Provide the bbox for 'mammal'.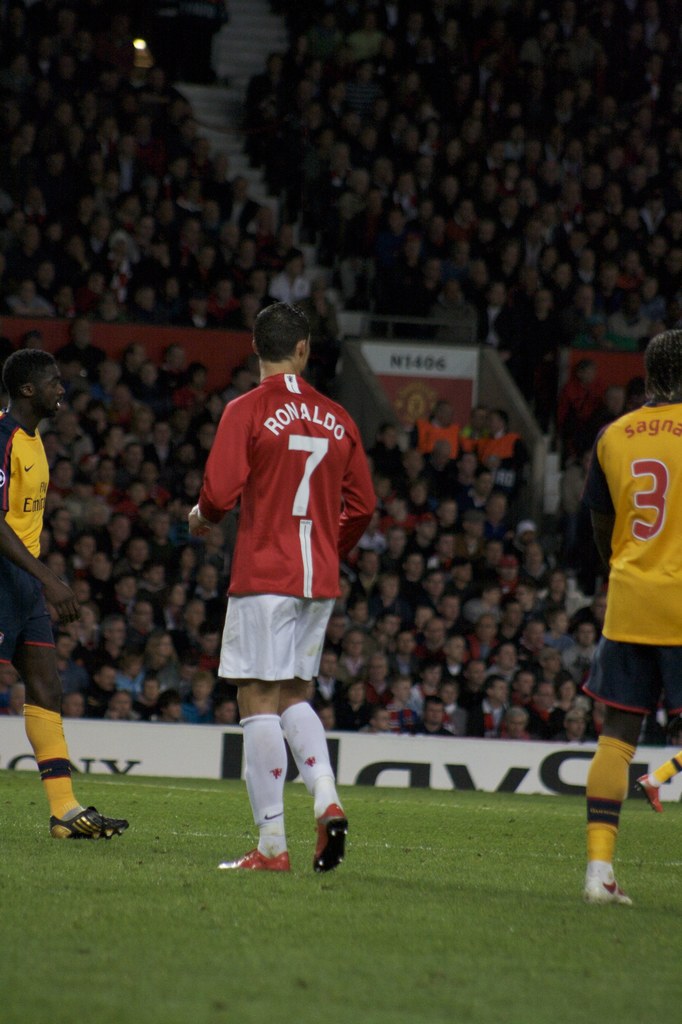
Rect(0, 348, 131, 847).
